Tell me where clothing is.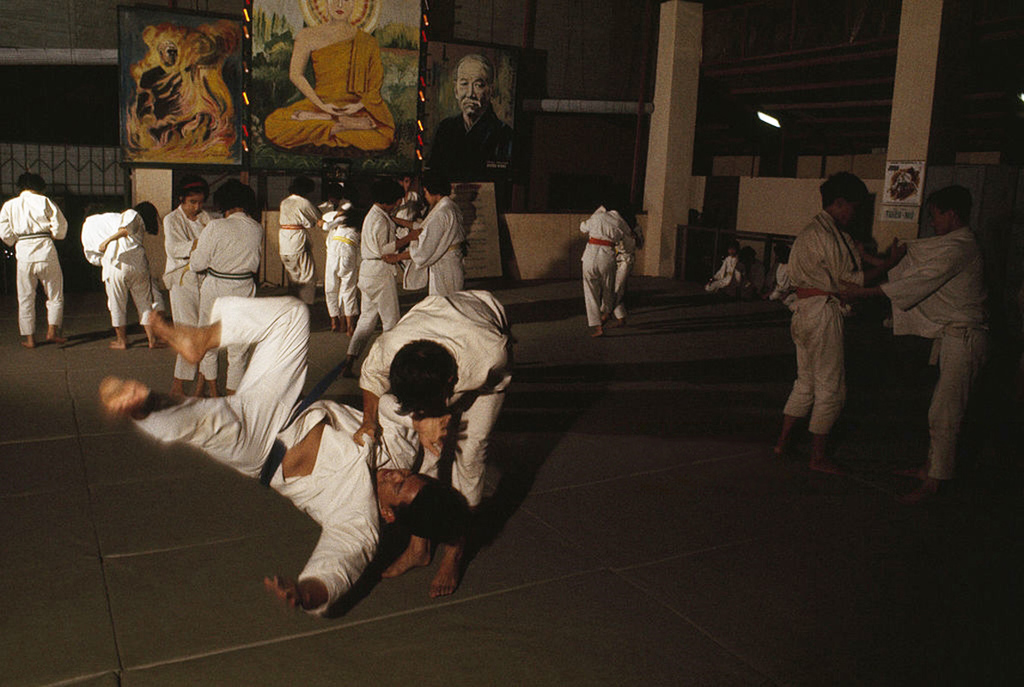
clothing is at (579, 204, 616, 328).
